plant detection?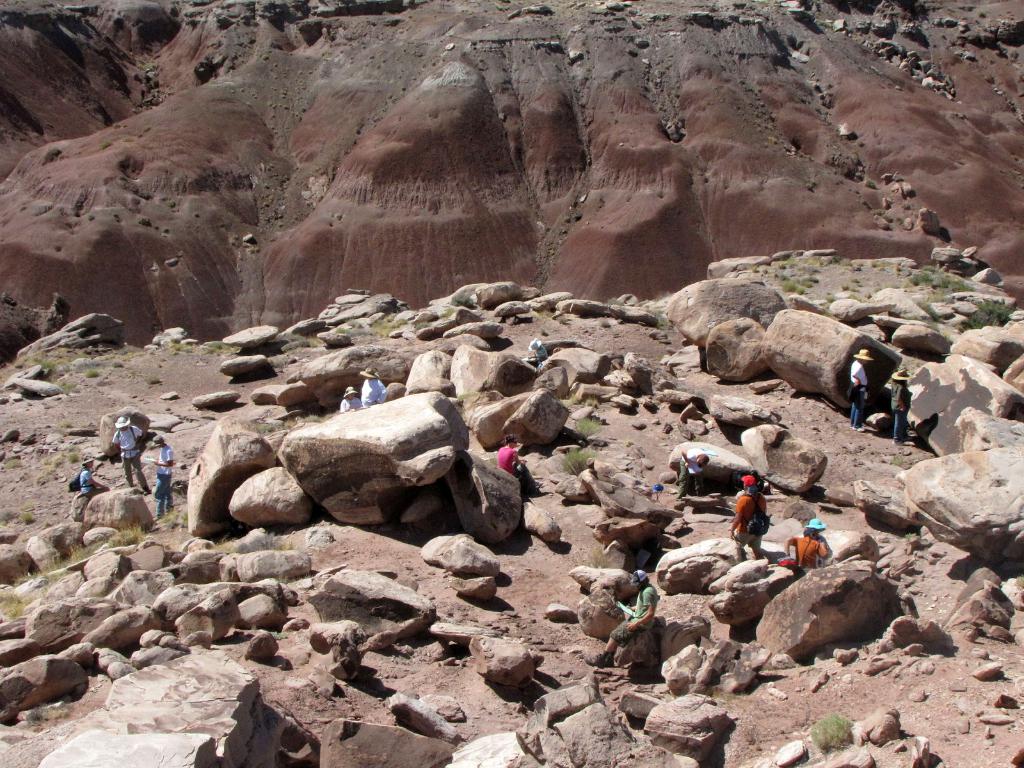
box(585, 545, 612, 569)
